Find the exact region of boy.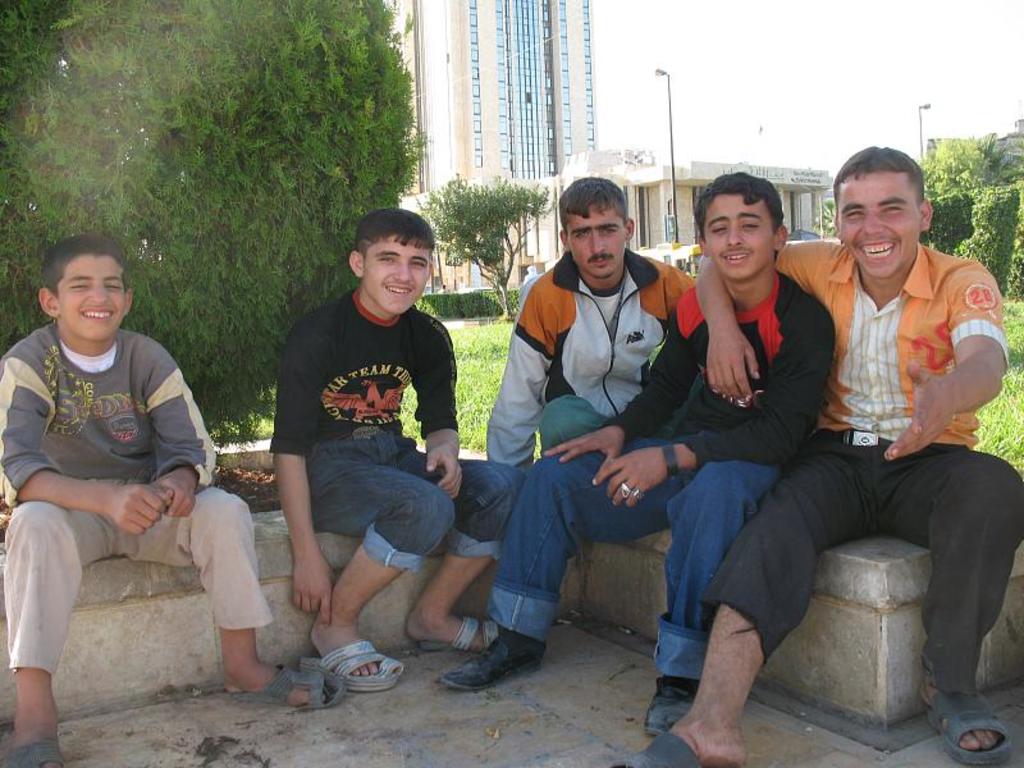
Exact region: {"x1": 0, "y1": 234, "x2": 344, "y2": 767}.
